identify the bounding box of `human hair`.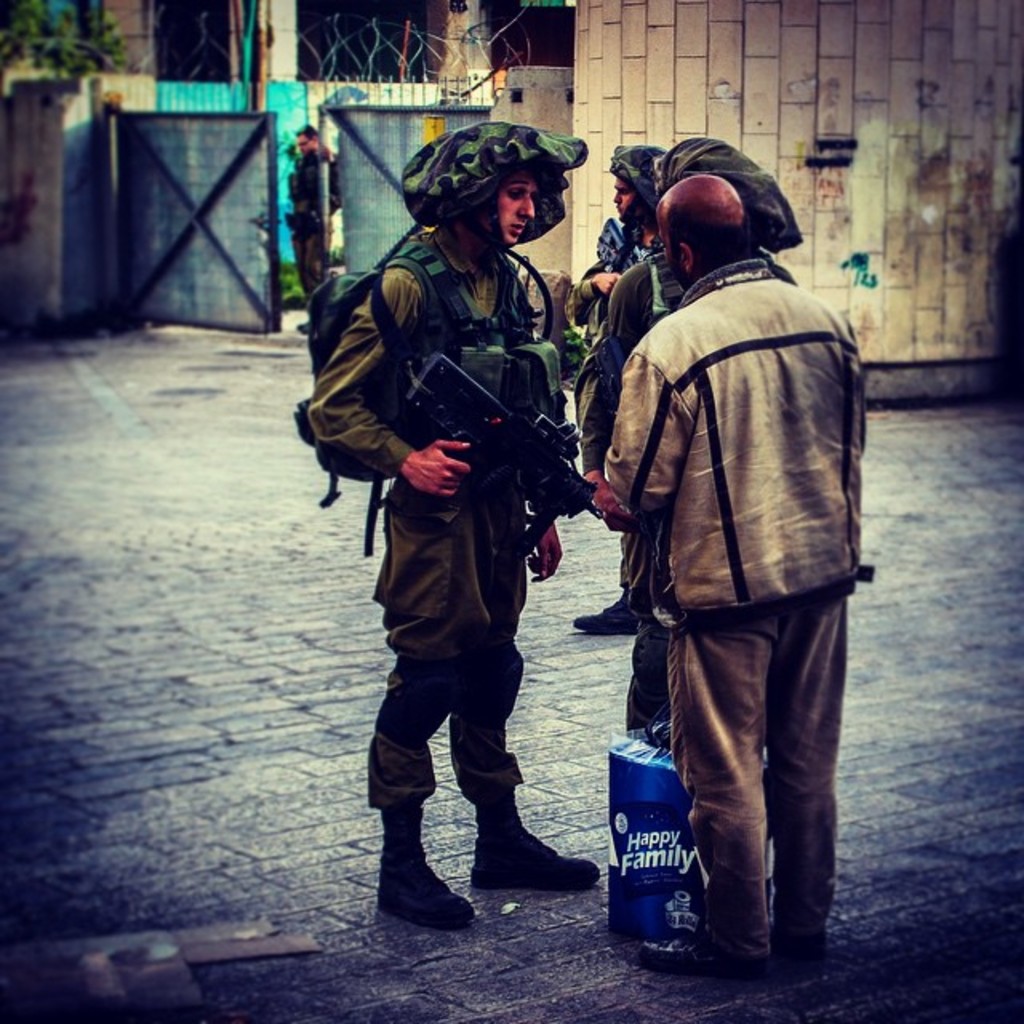
locate(662, 206, 749, 278).
